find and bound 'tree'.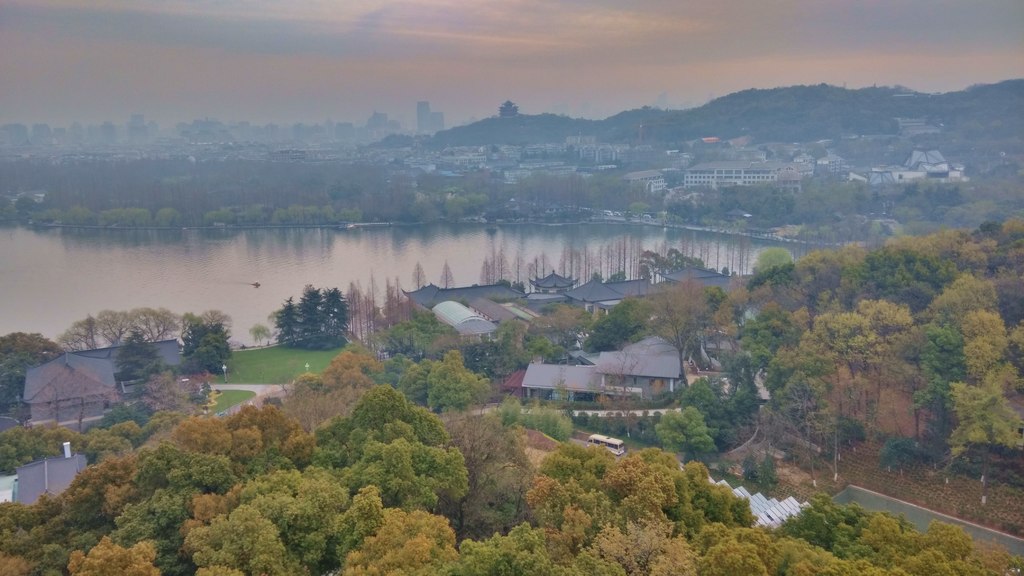
Bound: l=0, t=330, r=64, b=413.
